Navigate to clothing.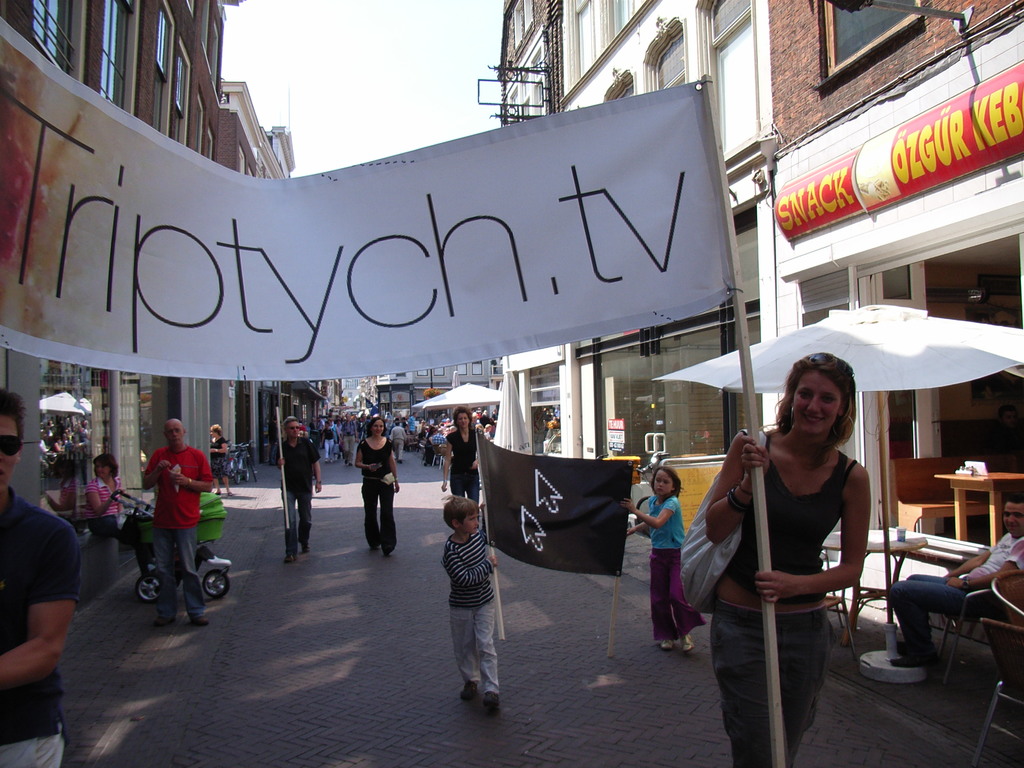
Navigation target: rect(453, 539, 503, 701).
